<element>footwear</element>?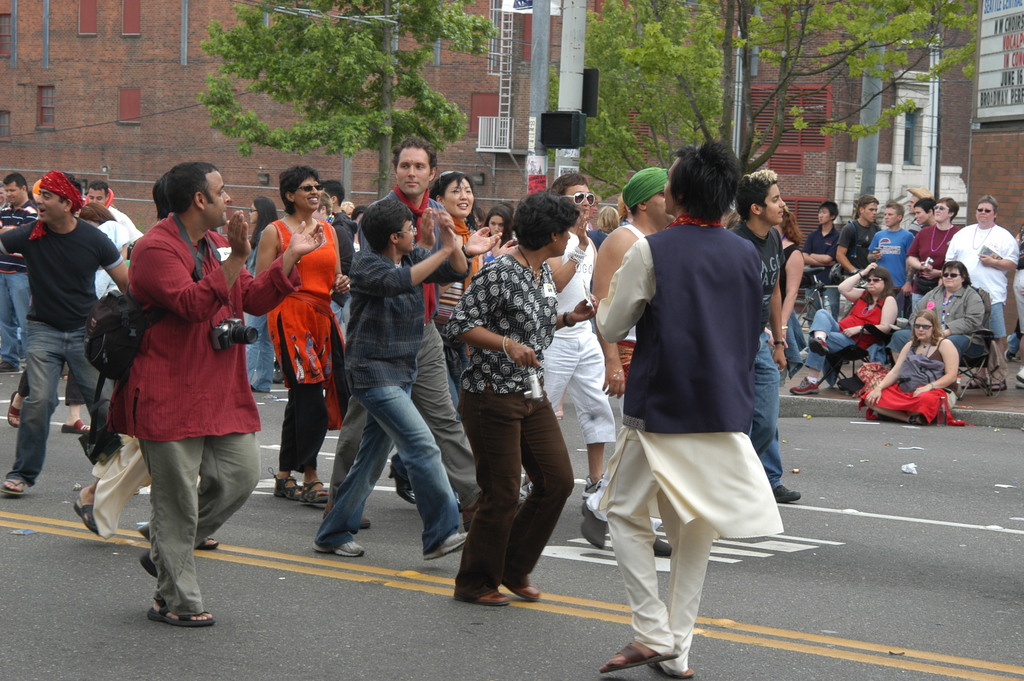
select_region(1, 468, 24, 493)
